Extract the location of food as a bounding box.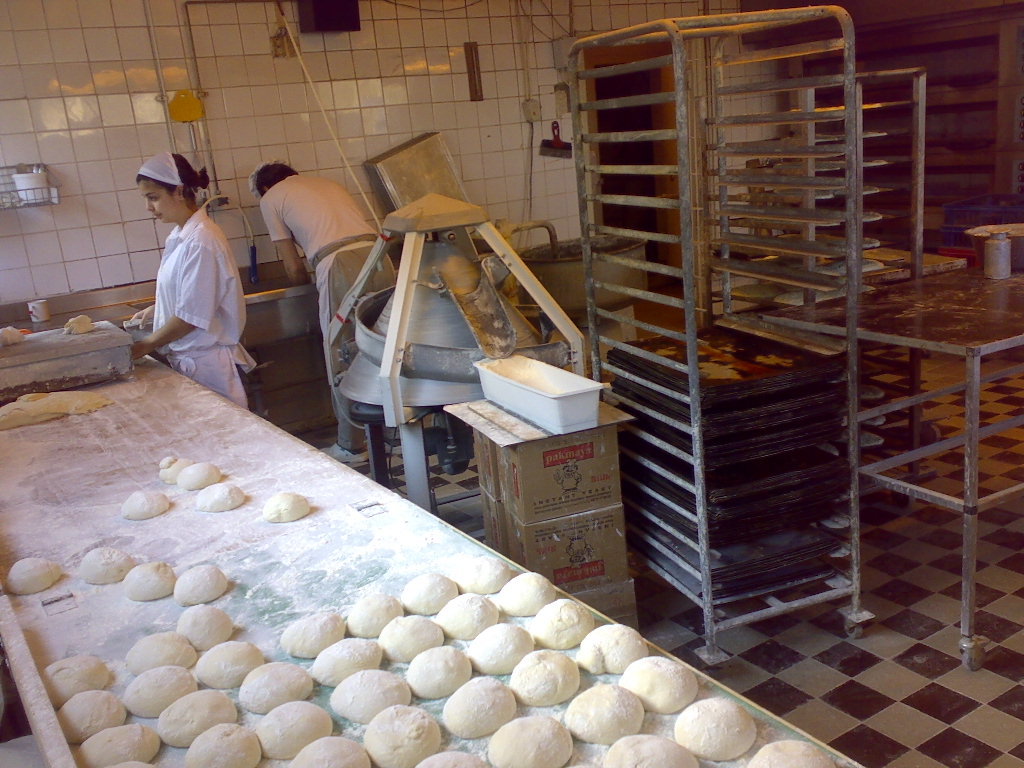
locate(297, 739, 373, 767).
